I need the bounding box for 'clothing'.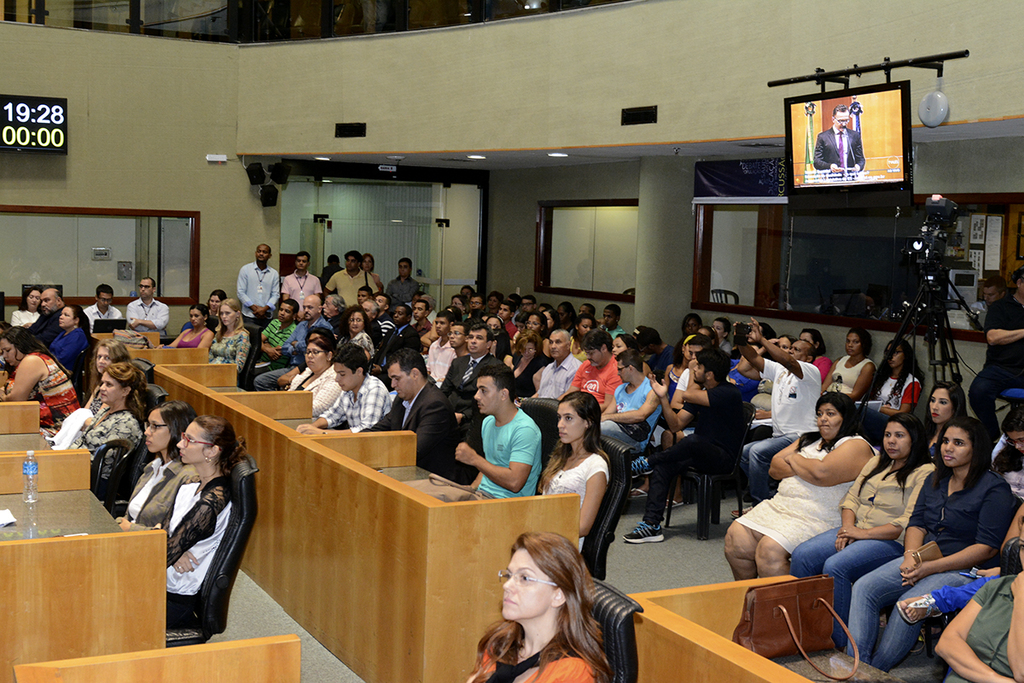
Here it is: 77:303:120:325.
